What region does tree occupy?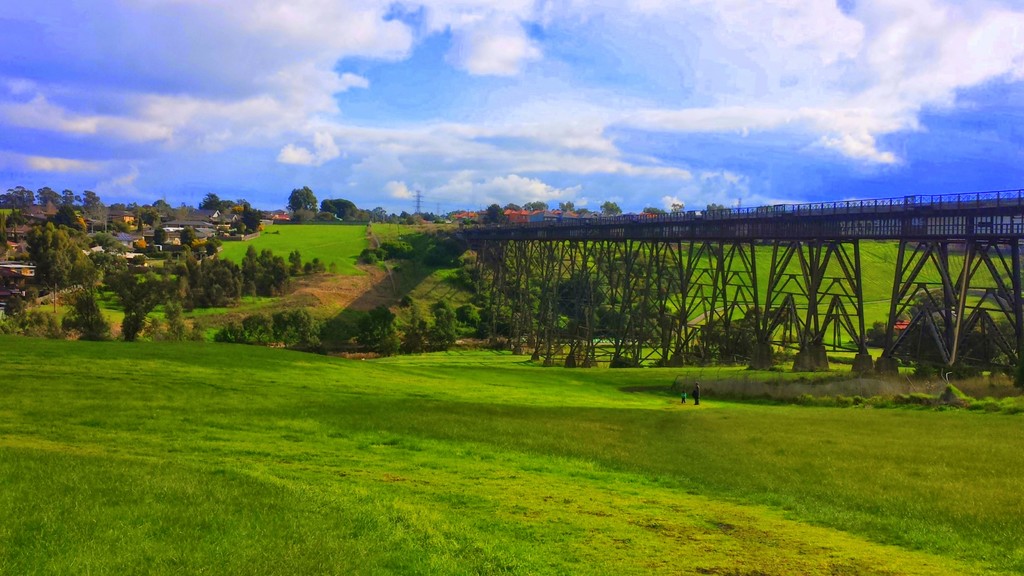
Rect(109, 263, 171, 350).
